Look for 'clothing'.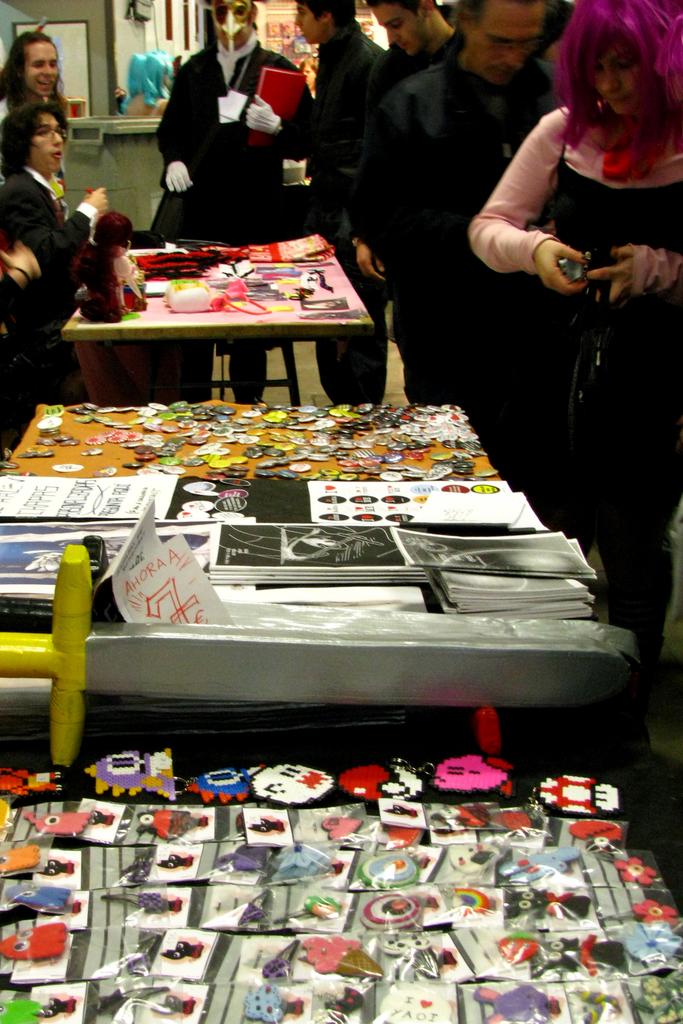
Found: rect(353, 48, 574, 420).
